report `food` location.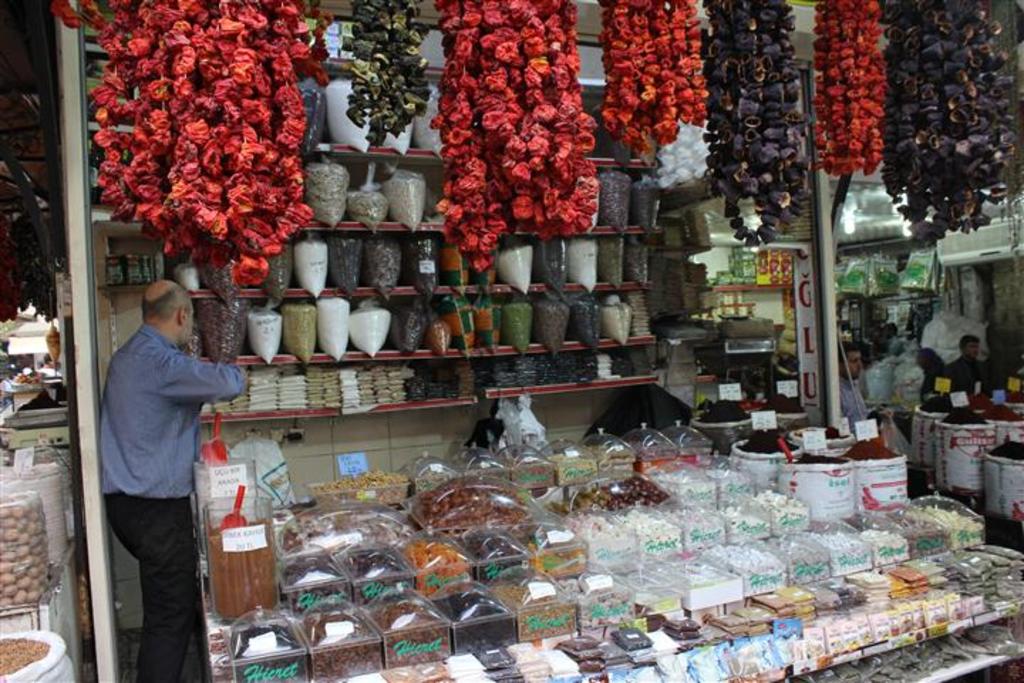
Report: (x1=495, y1=239, x2=535, y2=295).
